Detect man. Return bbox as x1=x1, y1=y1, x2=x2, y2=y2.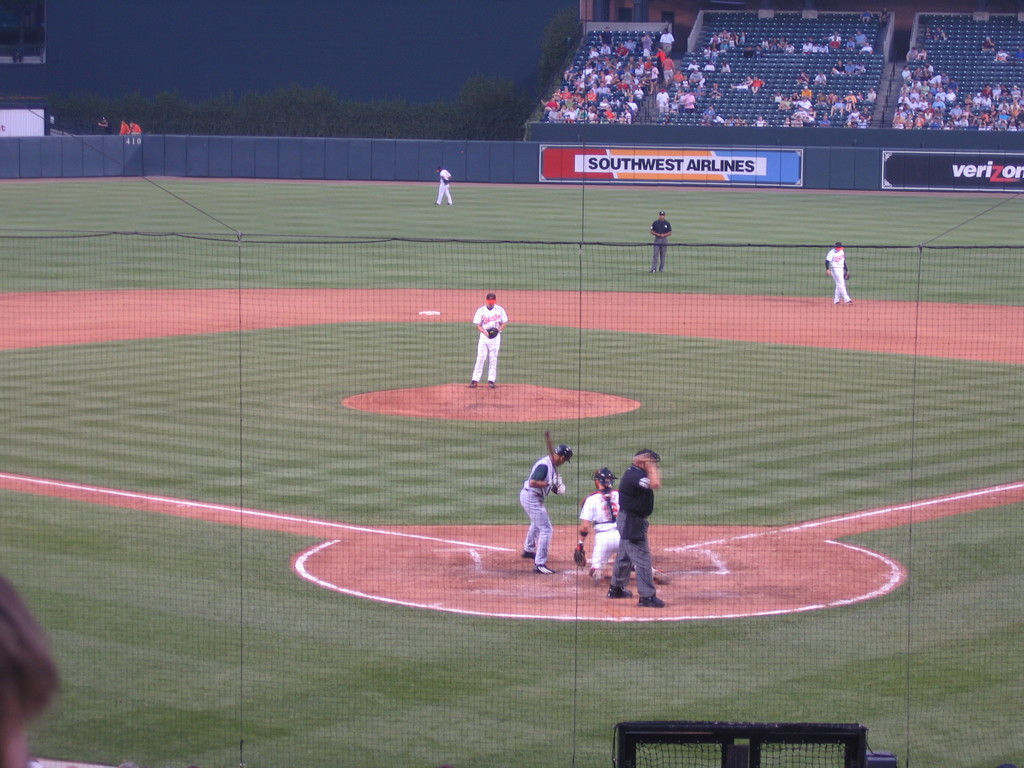
x1=981, y1=35, x2=996, y2=52.
